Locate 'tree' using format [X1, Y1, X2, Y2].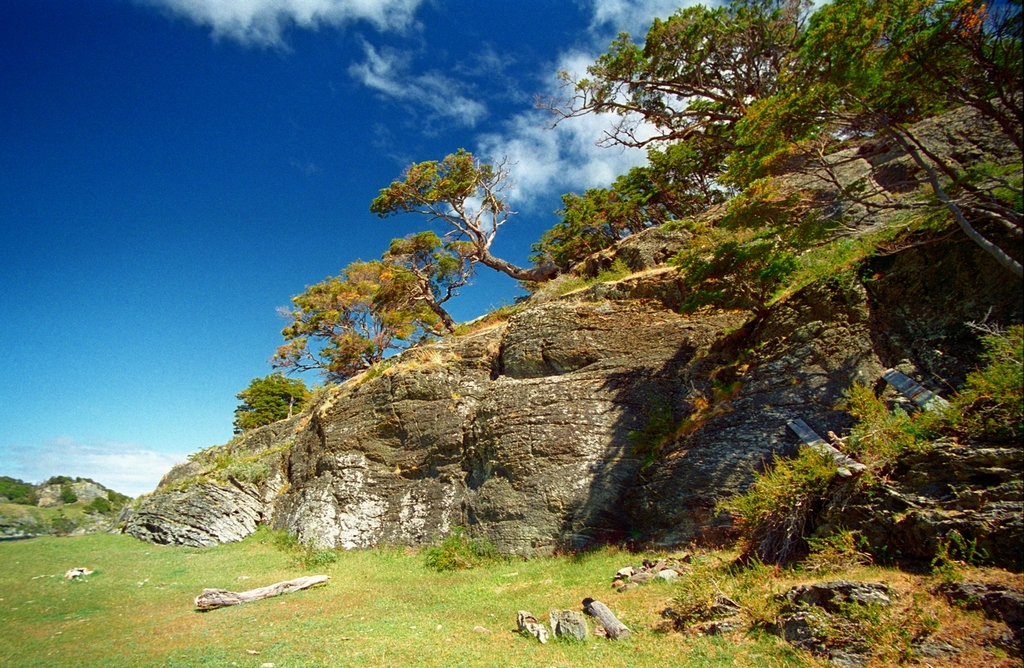
[271, 260, 440, 381].
